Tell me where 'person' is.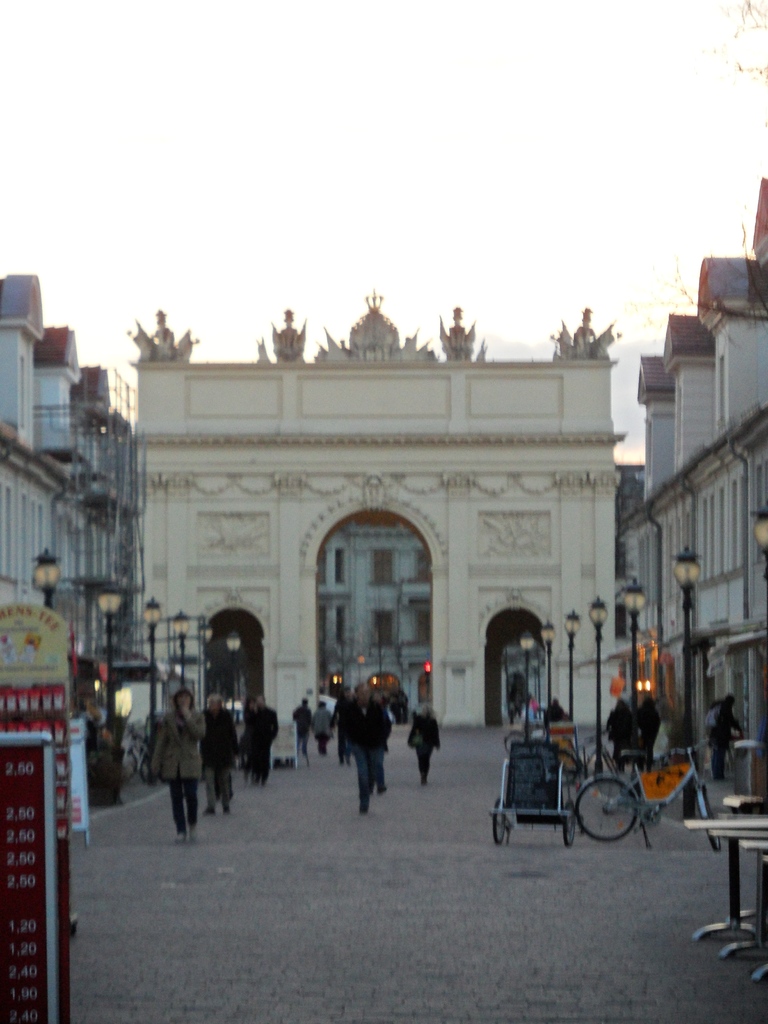
'person' is at [330,689,353,769].
